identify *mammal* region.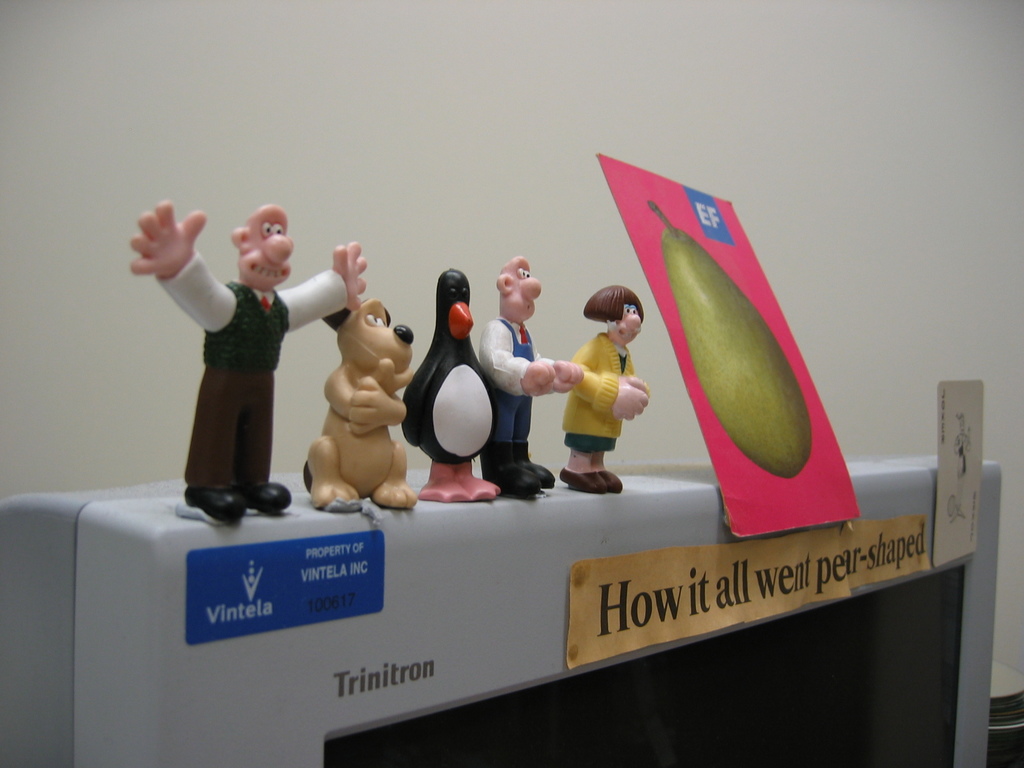
Region: <bbox>479, 260, 584, 500</bbox>.
